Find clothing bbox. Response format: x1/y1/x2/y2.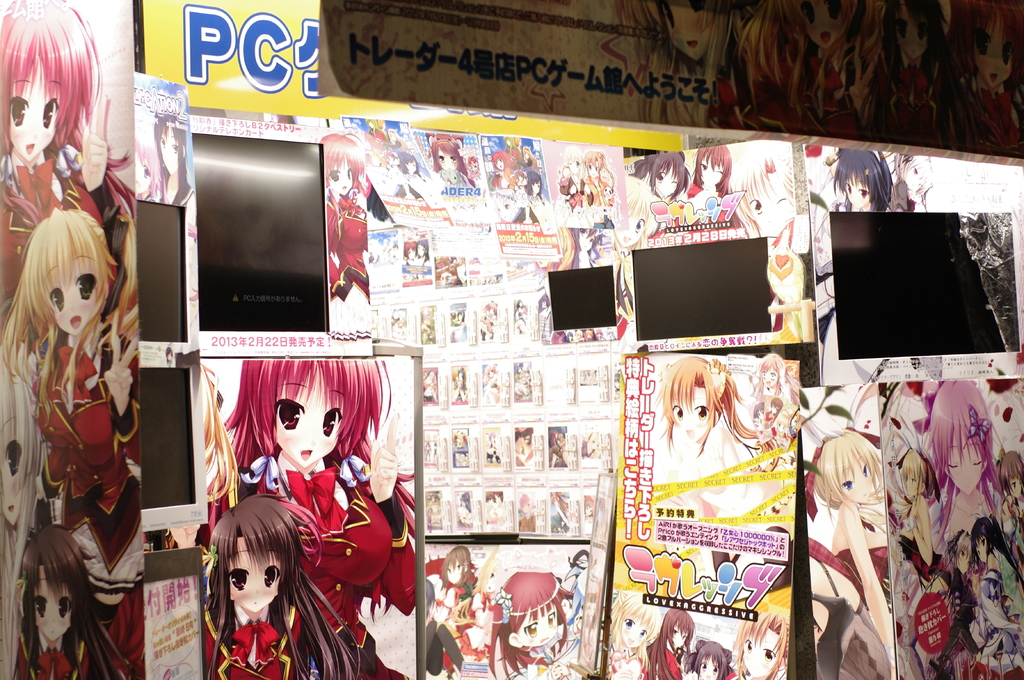
434/166/472/193.
